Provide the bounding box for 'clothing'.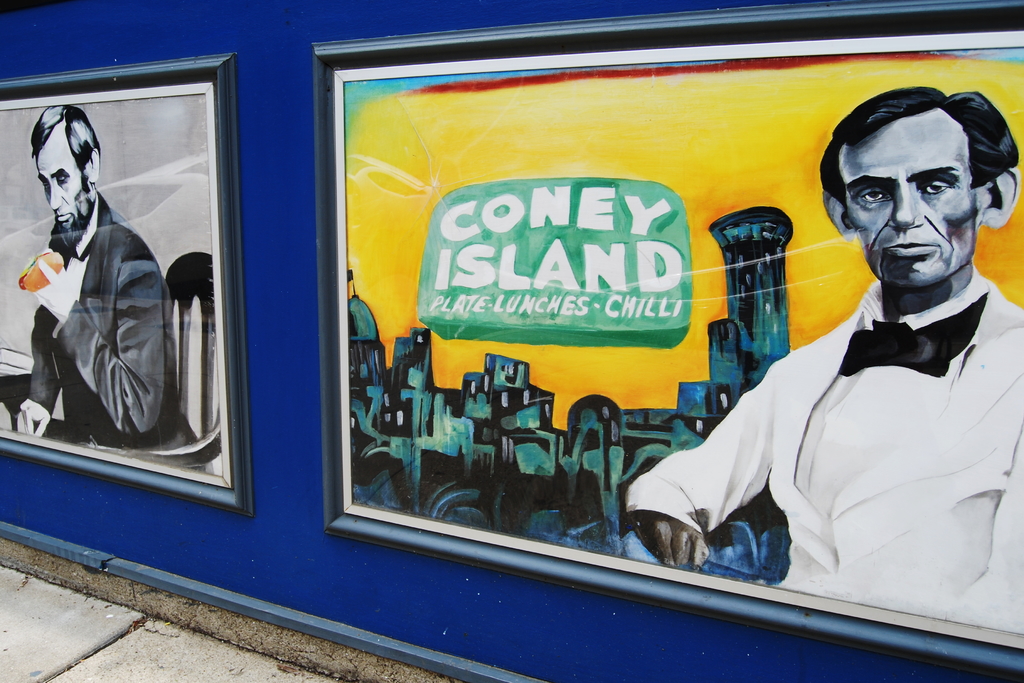
box(28, 190, 175, 448).
